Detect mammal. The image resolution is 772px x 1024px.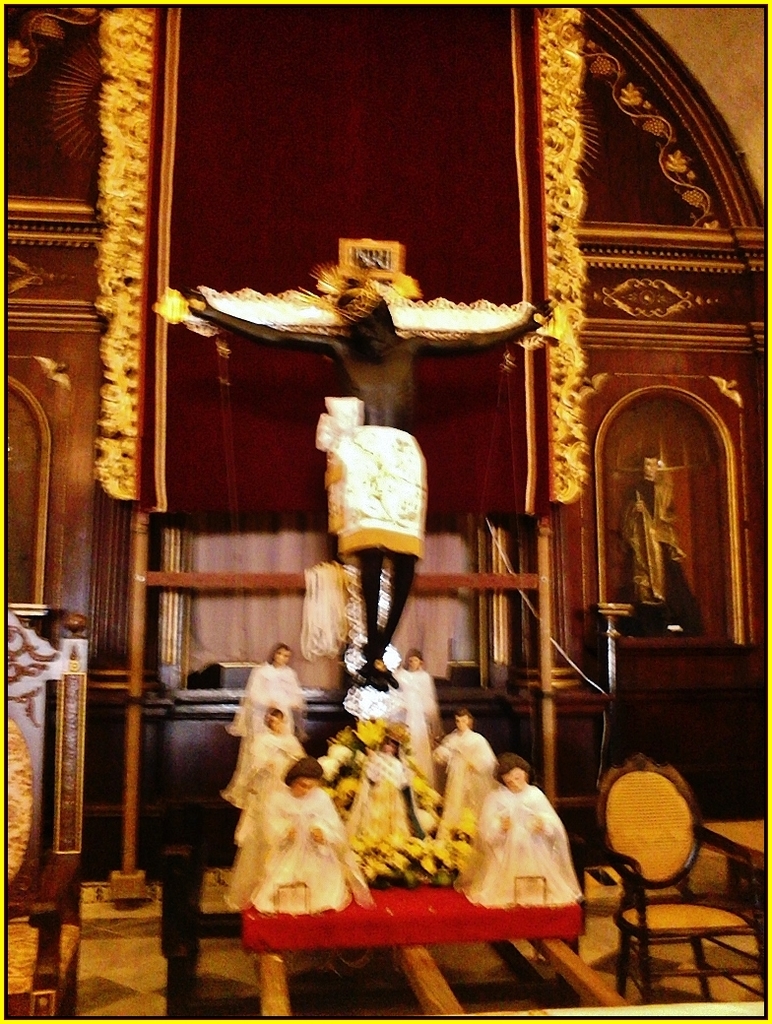
184/284/556/673.
